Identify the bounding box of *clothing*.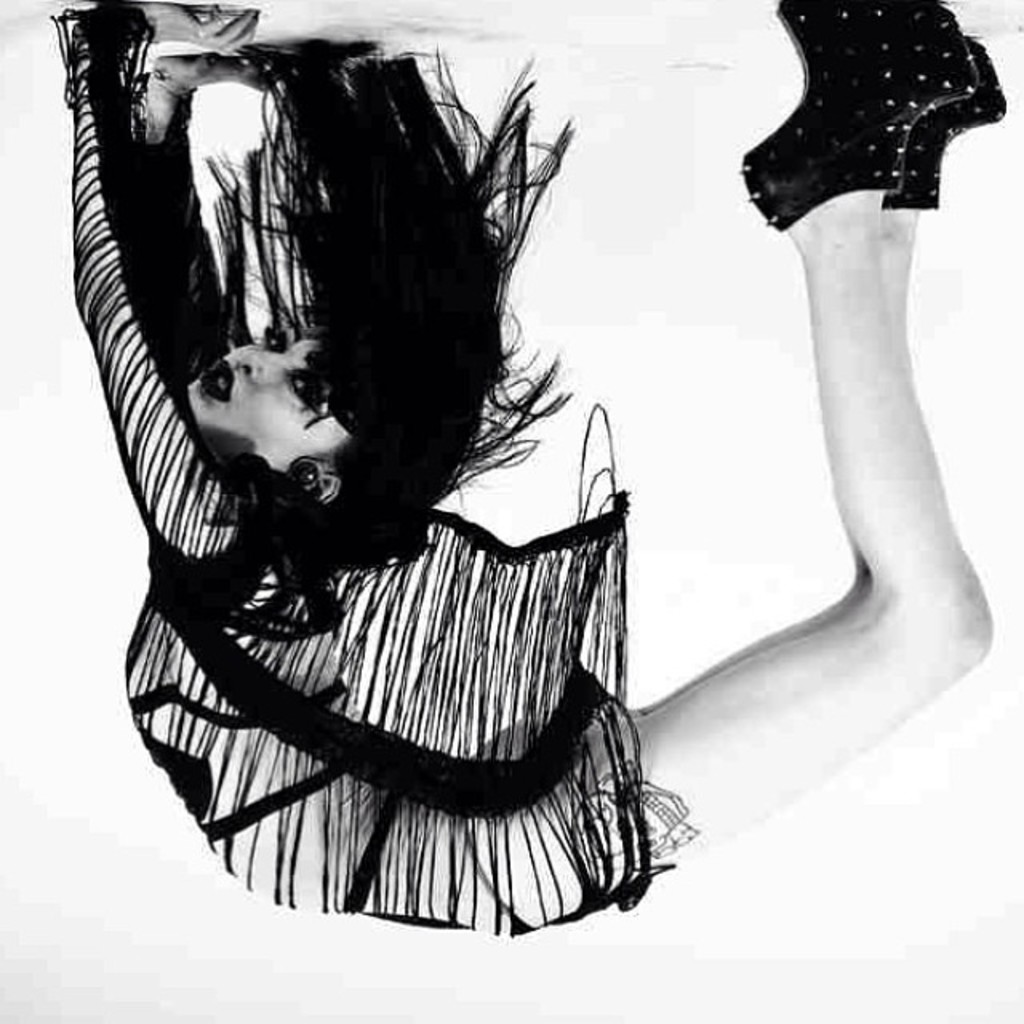
[x1=72, y1=0, x2=678, y2=928].
